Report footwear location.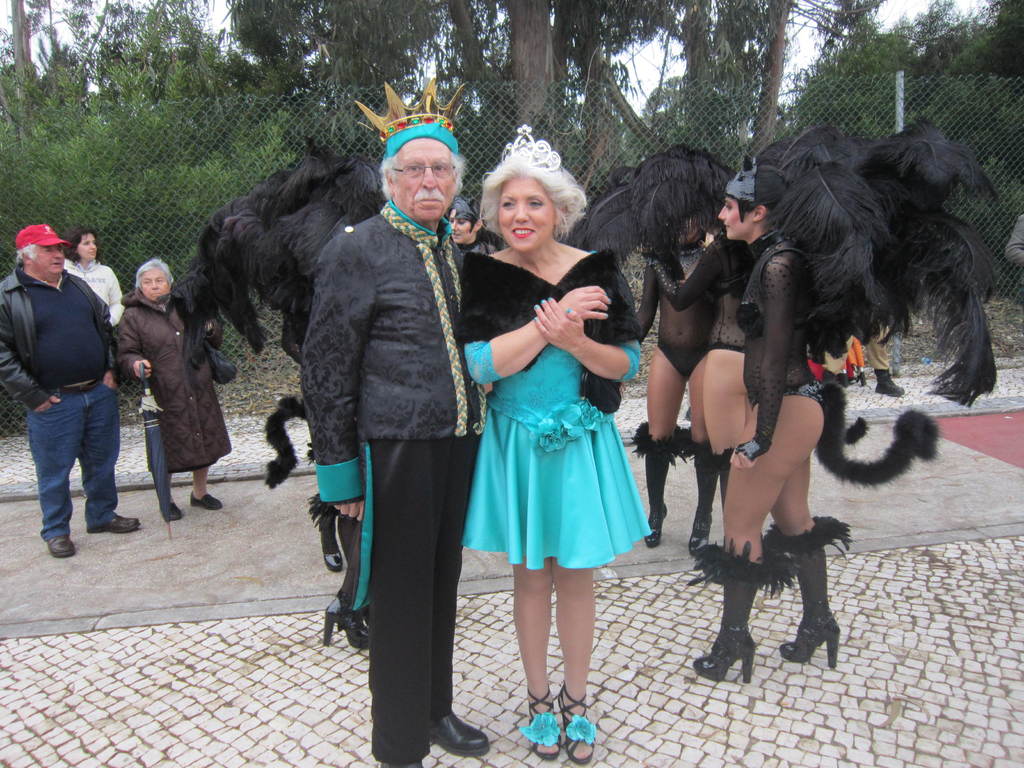
Report: bbox(675, 431, 719, 545).
